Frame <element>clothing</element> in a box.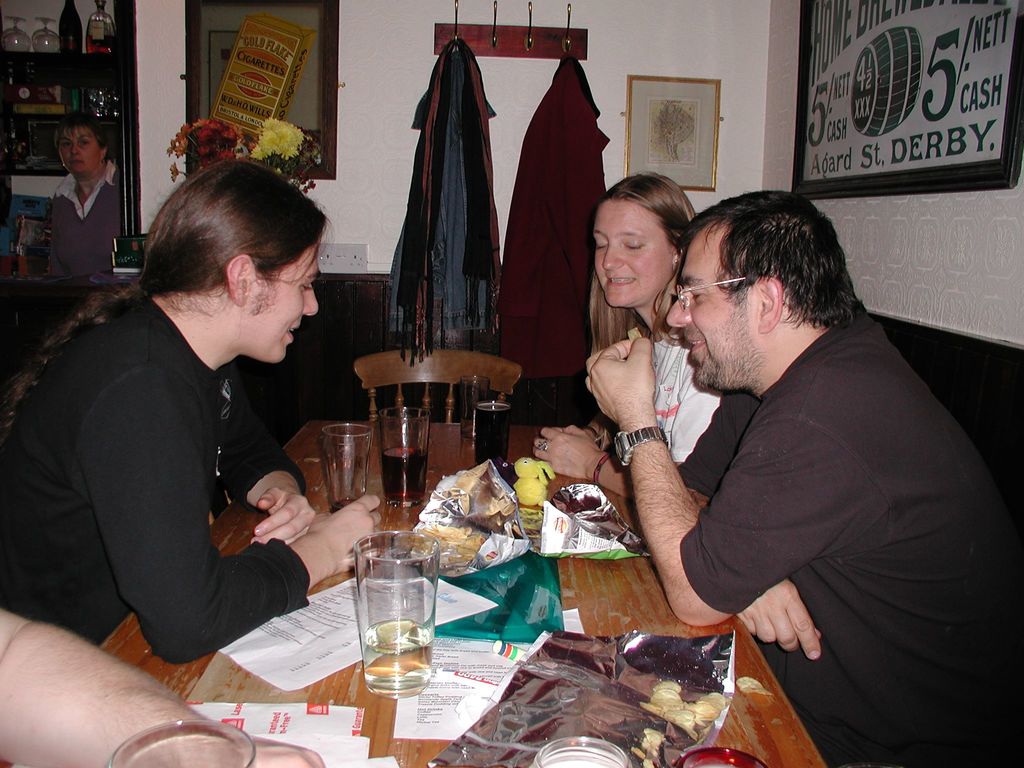
[676,307,1023,758].
